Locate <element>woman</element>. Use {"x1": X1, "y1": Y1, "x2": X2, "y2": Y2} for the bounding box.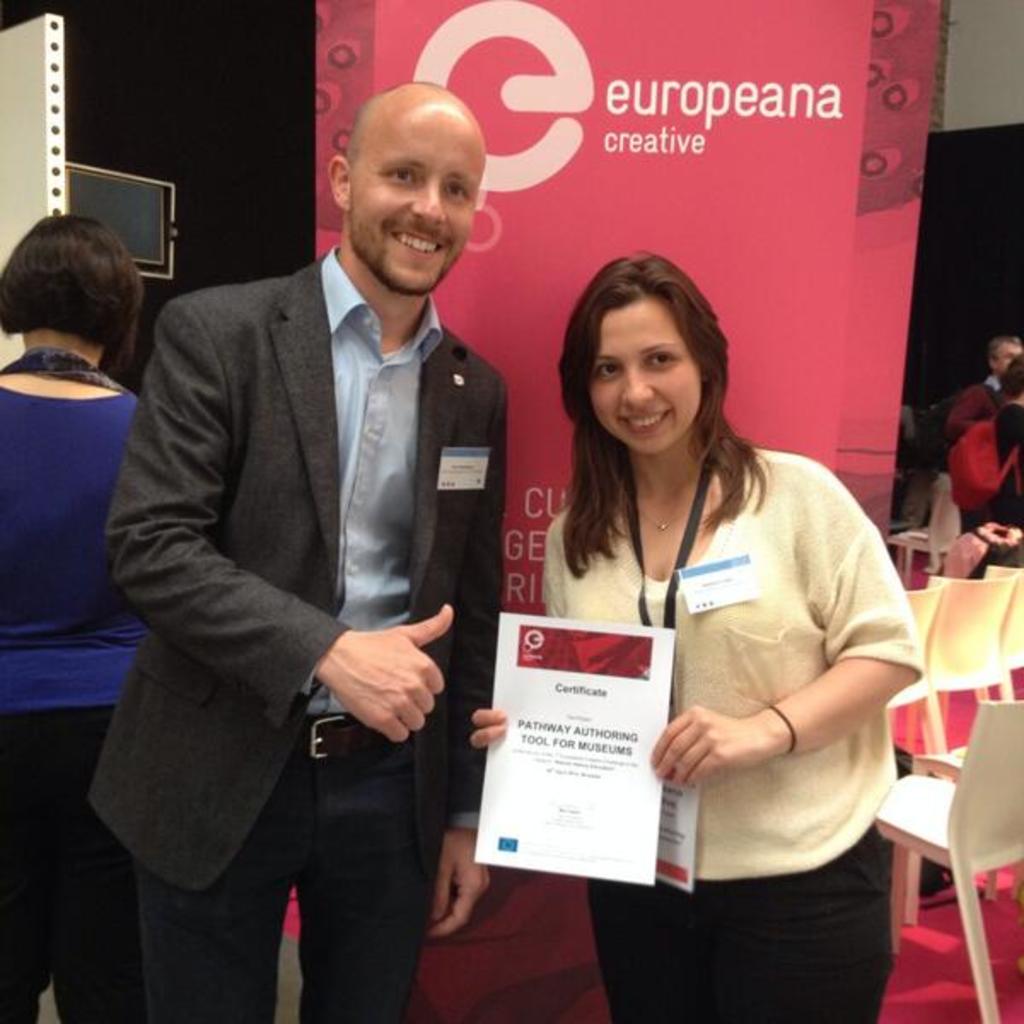
{"x1": 447, "y1": 294, "x2": 918, "y2": 1023}.
